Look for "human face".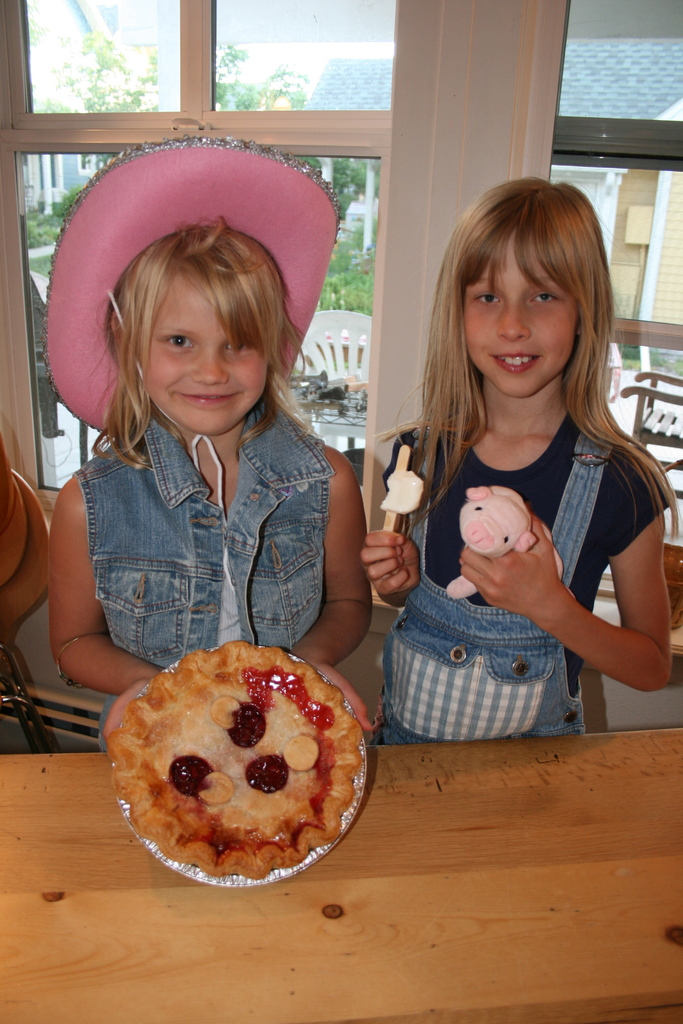
Found: bbox(461, 228, 576, 395).
